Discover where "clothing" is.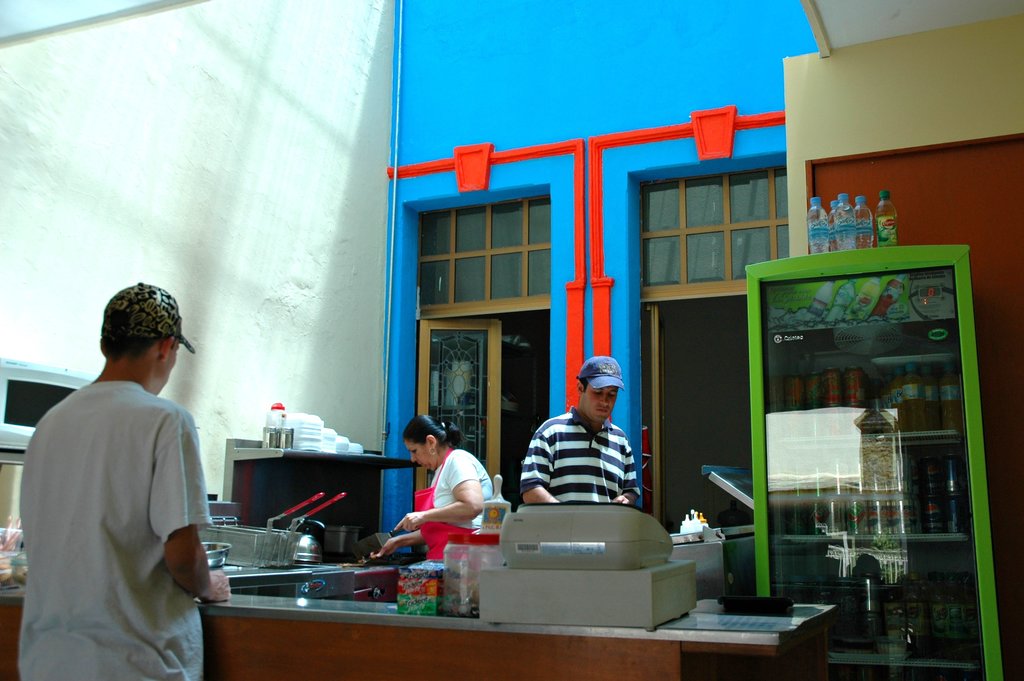
Discovered at 24, 337, 218, 671.
